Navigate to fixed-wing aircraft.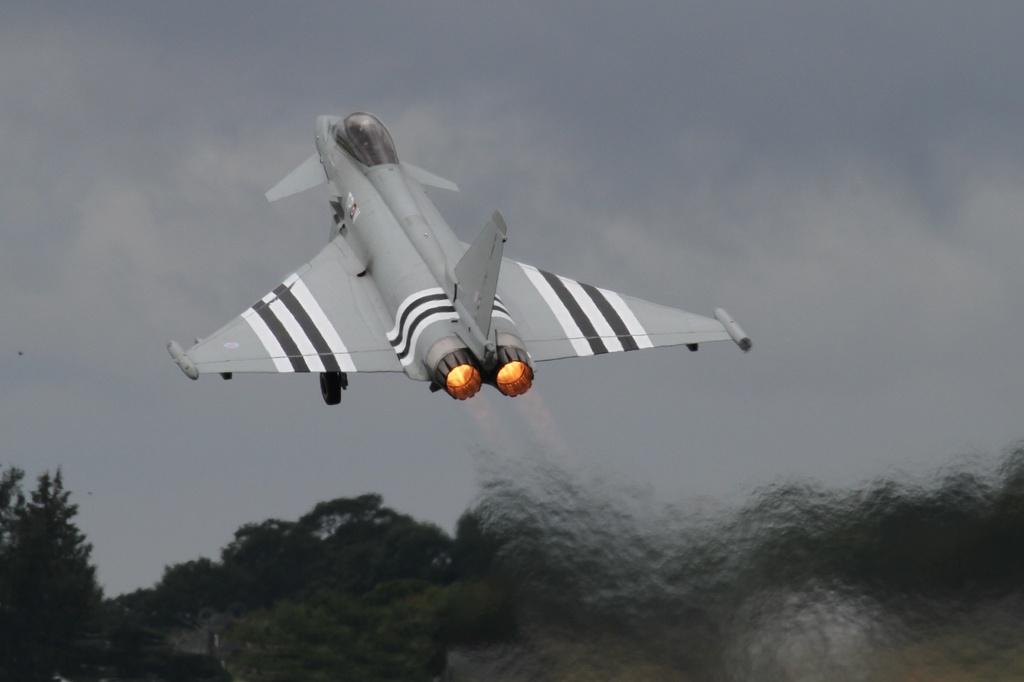
Navigation target: bbox(166, 111, 751, 407).
